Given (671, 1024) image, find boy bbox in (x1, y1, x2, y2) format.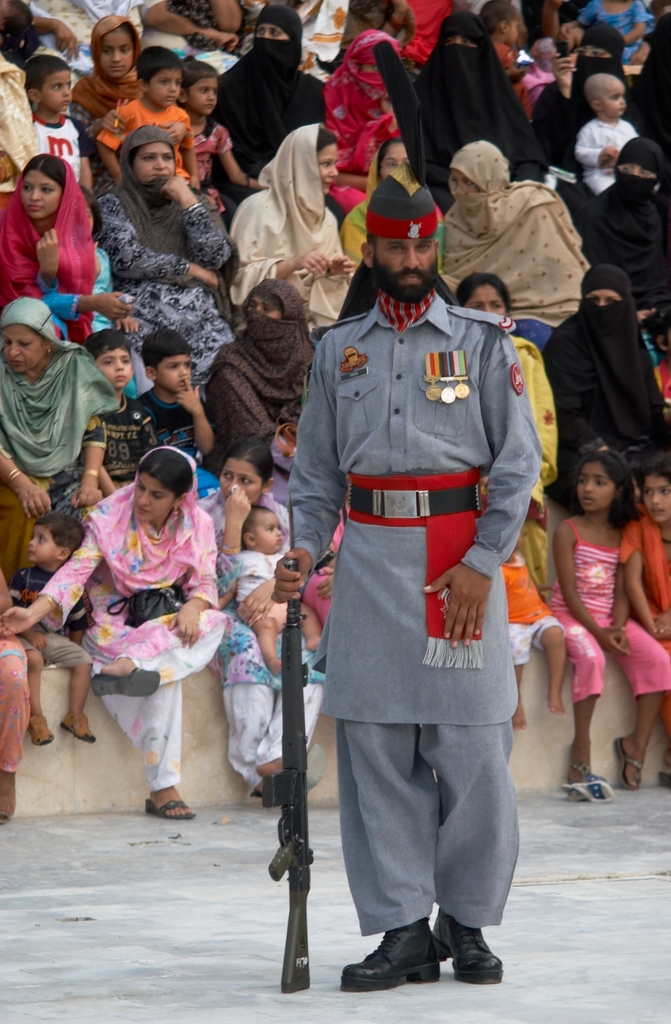
(6, 515, 97, 746).
